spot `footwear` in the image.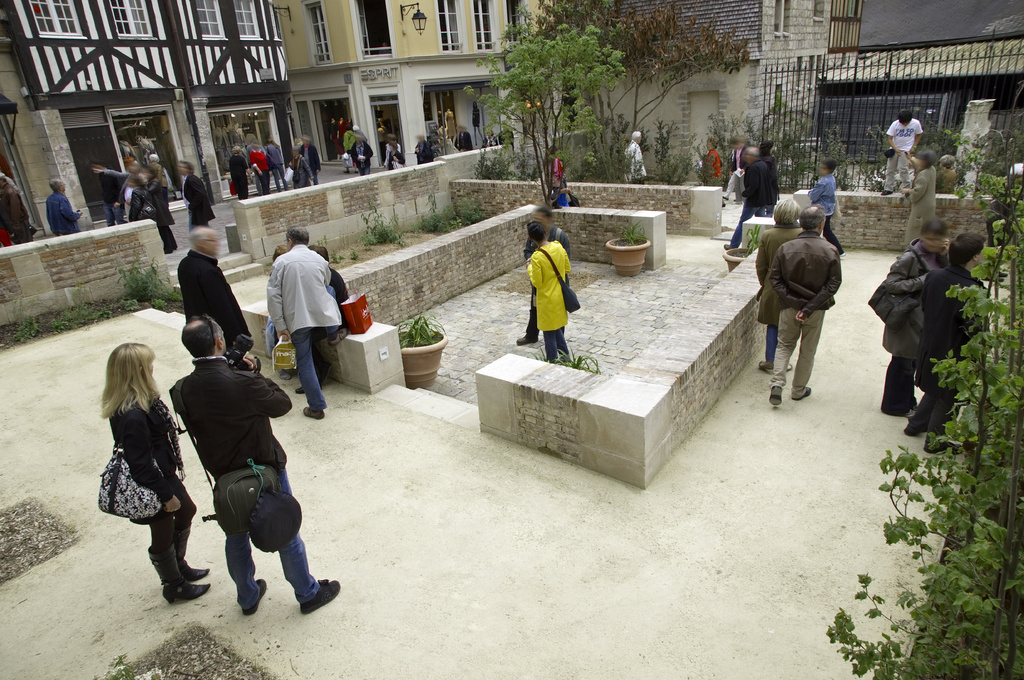
`footwear` found at (303,402,326,418).
